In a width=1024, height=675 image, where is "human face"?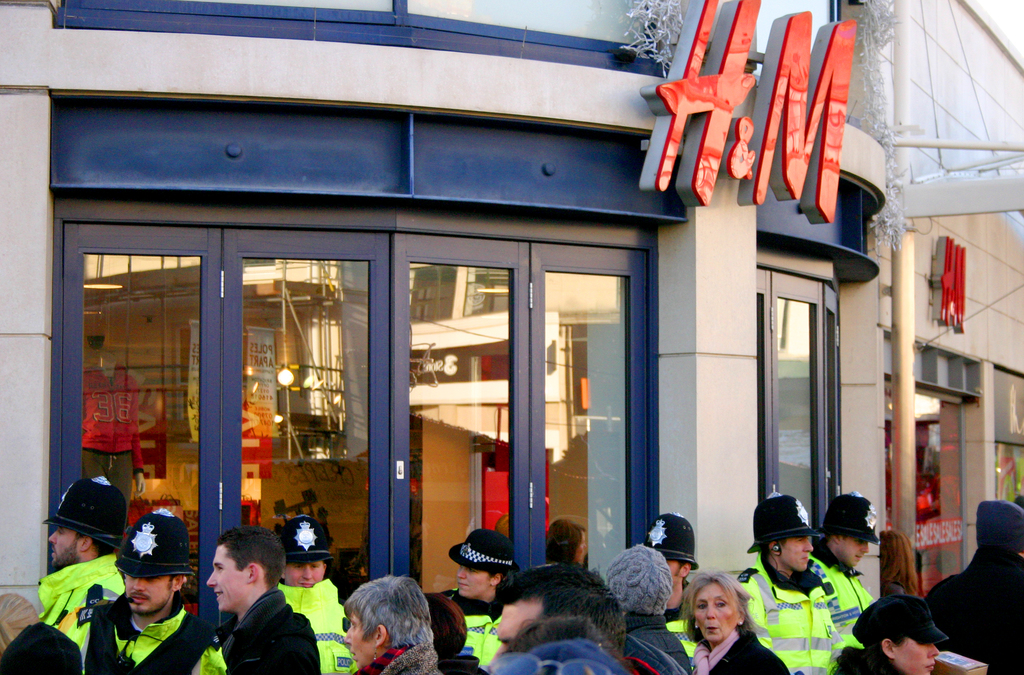
box=[123, 574, 177, 610].
